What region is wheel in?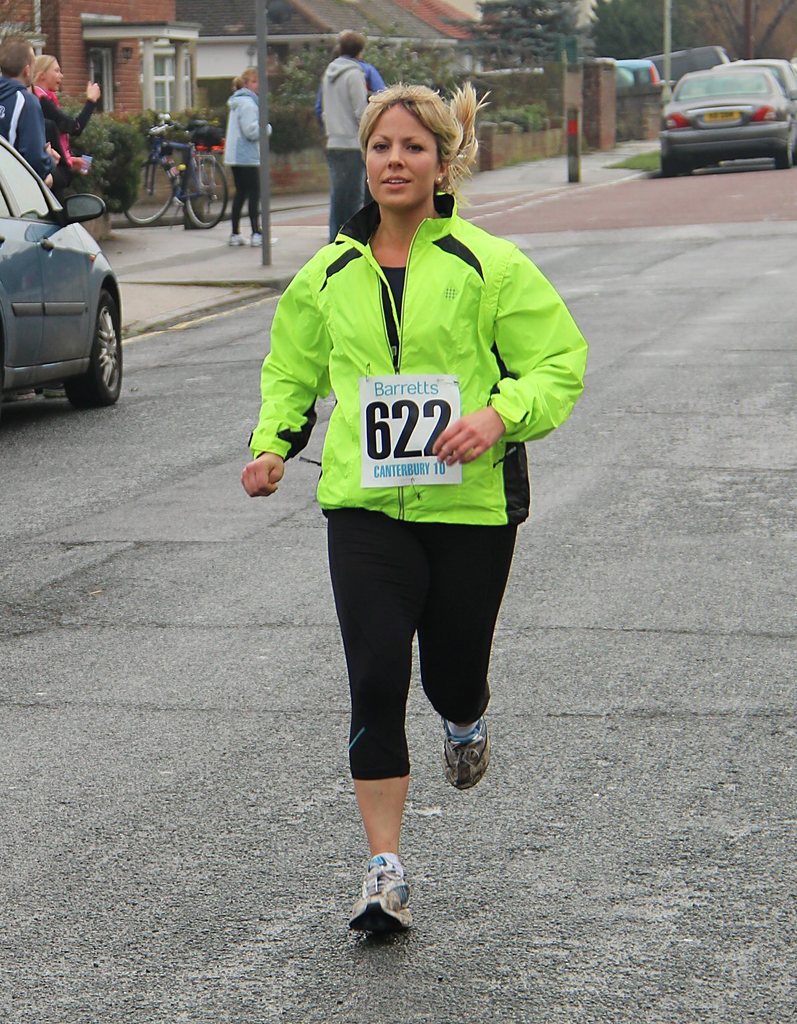
bbox=[771, 142, 792, 173].
